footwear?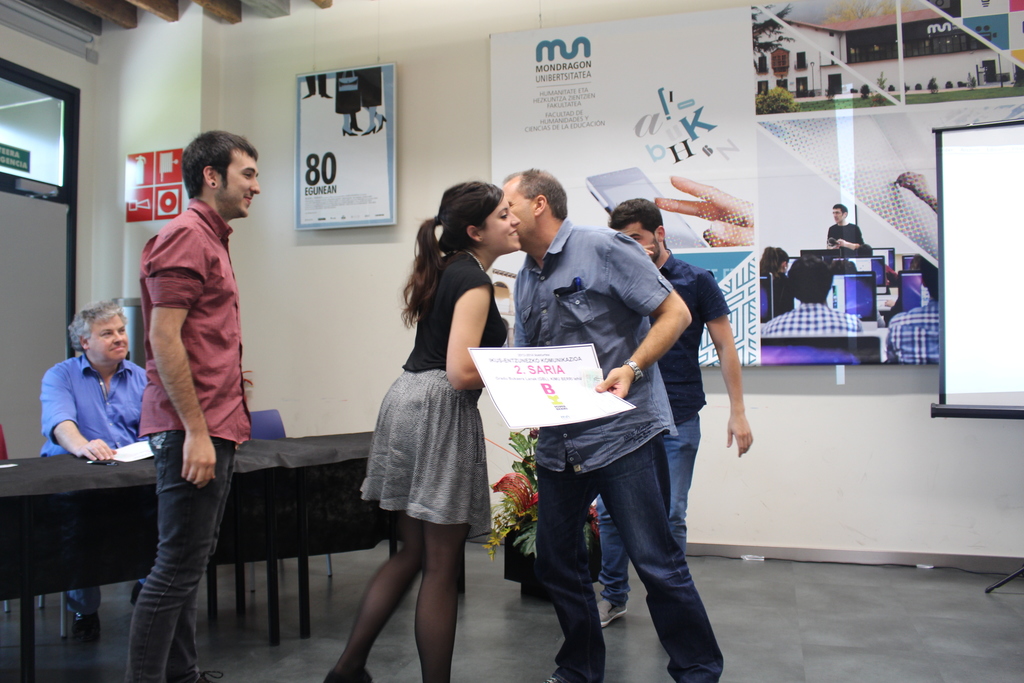
crop(324, 667, 387, 682)
